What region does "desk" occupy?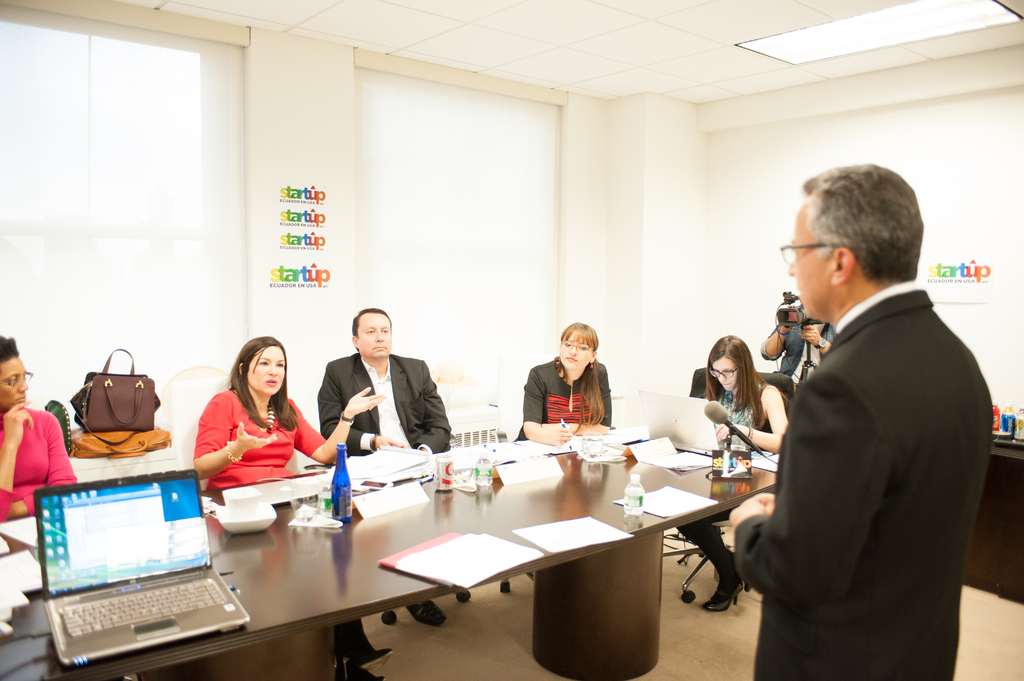
[left=0, top=443, right=816, bottom=668].
